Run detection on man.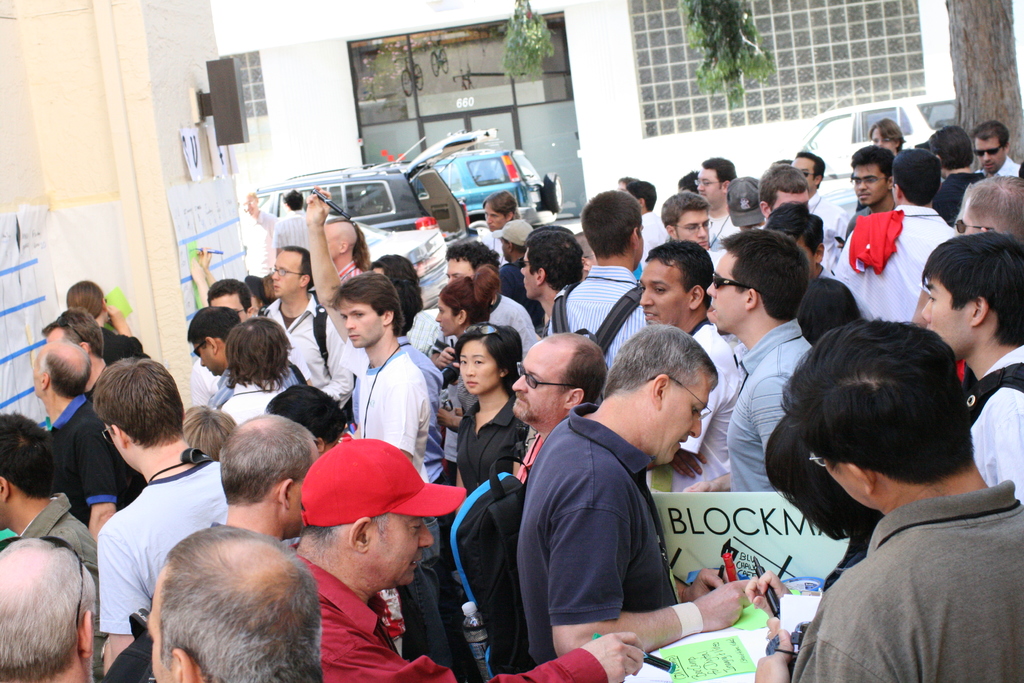
Result: locate(870, 118, 904, 160).
